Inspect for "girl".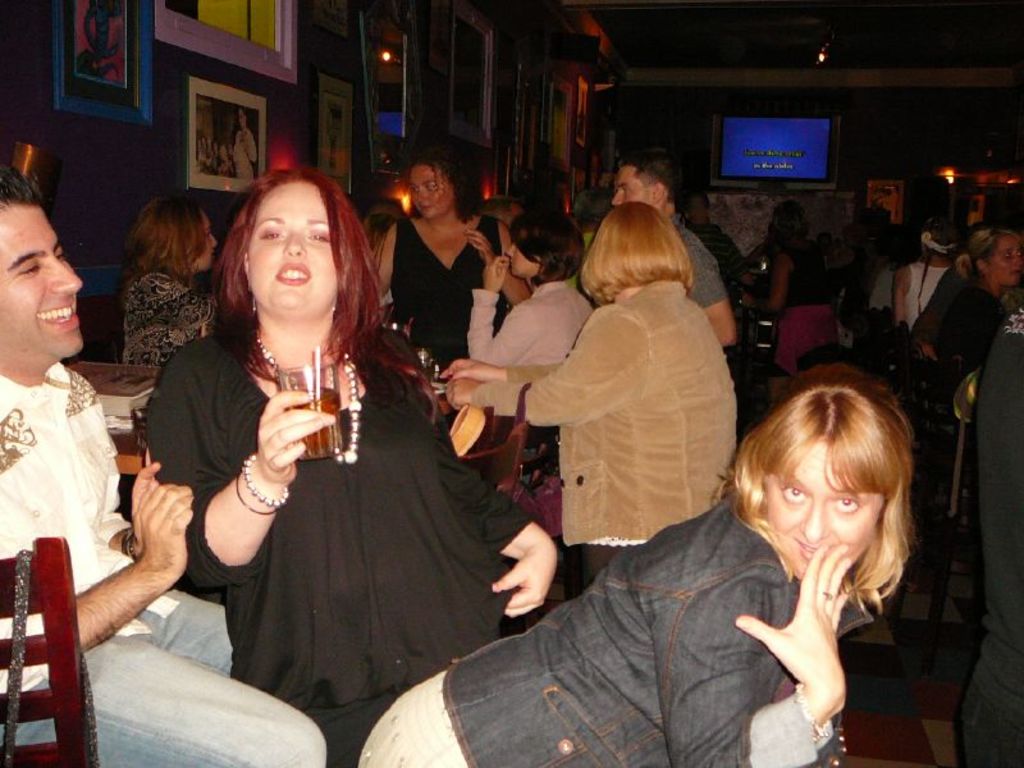
Inspection: (113,198,218,367).
